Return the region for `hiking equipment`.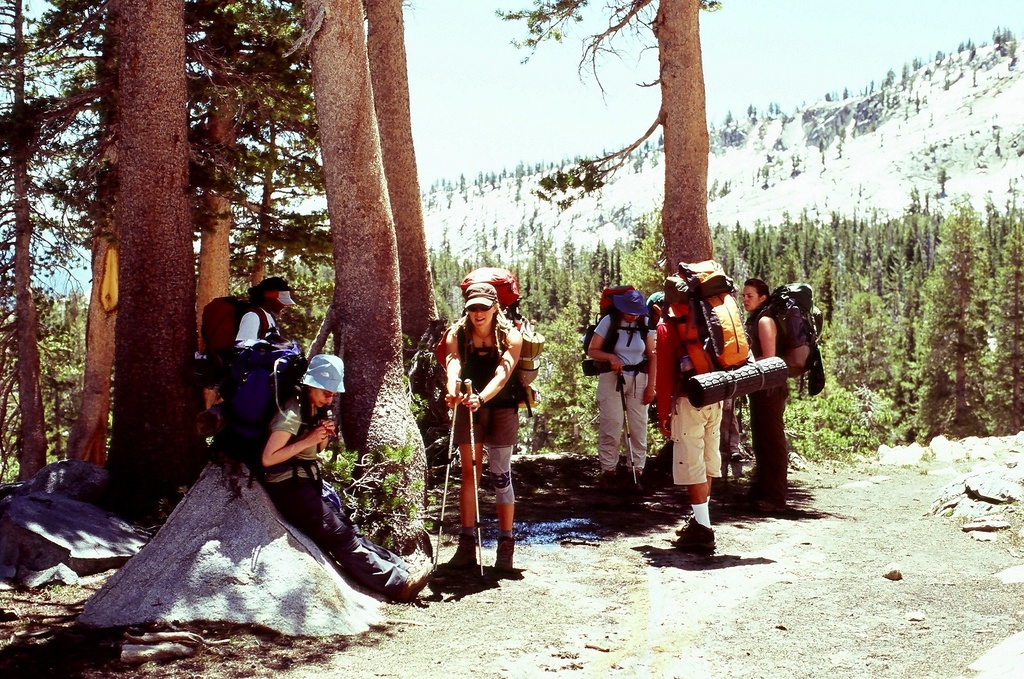
[574, 282, 649, 376].
